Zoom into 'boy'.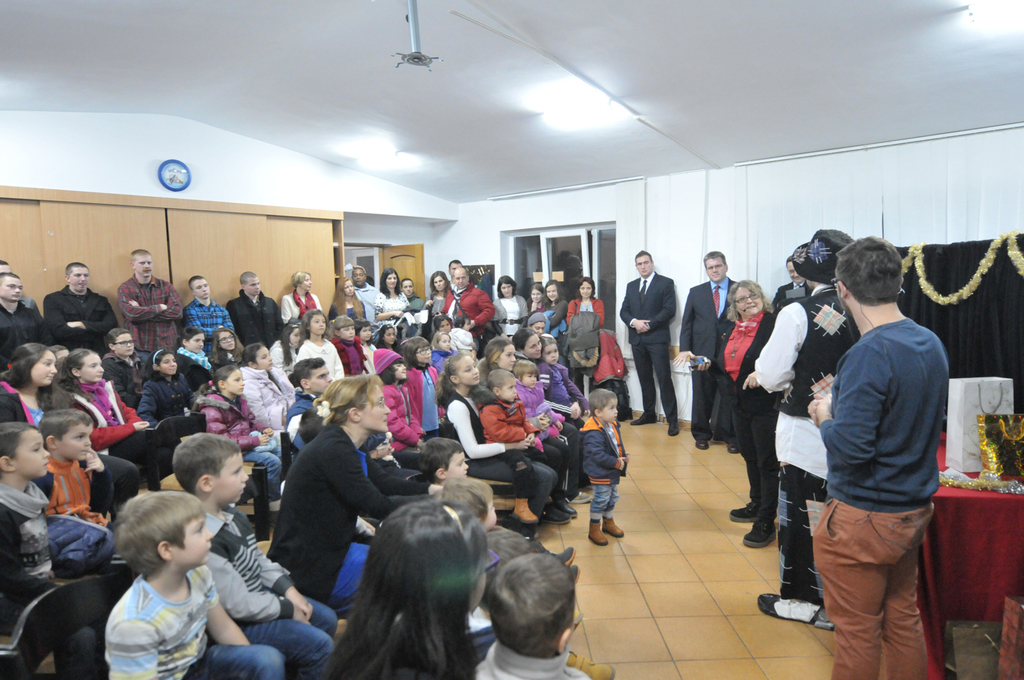
Zoom target: x1=104 y1=487 x2=284 y2=679.
